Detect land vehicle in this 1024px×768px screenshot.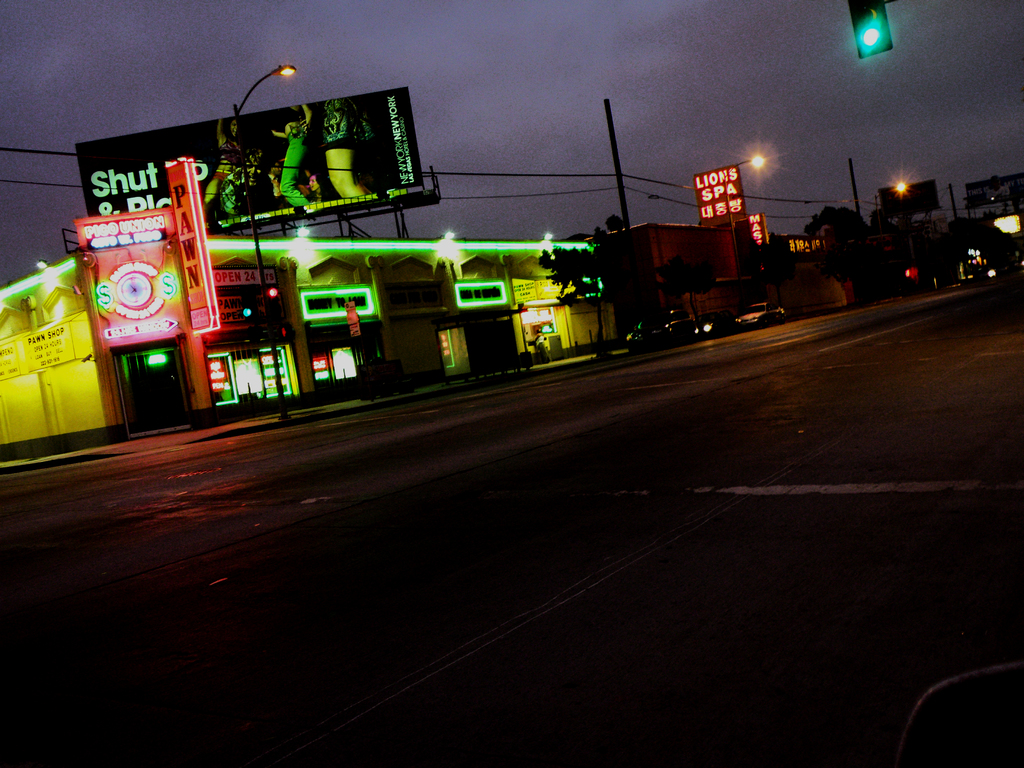
Detection: x1=735, y1=303, x2=783, y2=327.
